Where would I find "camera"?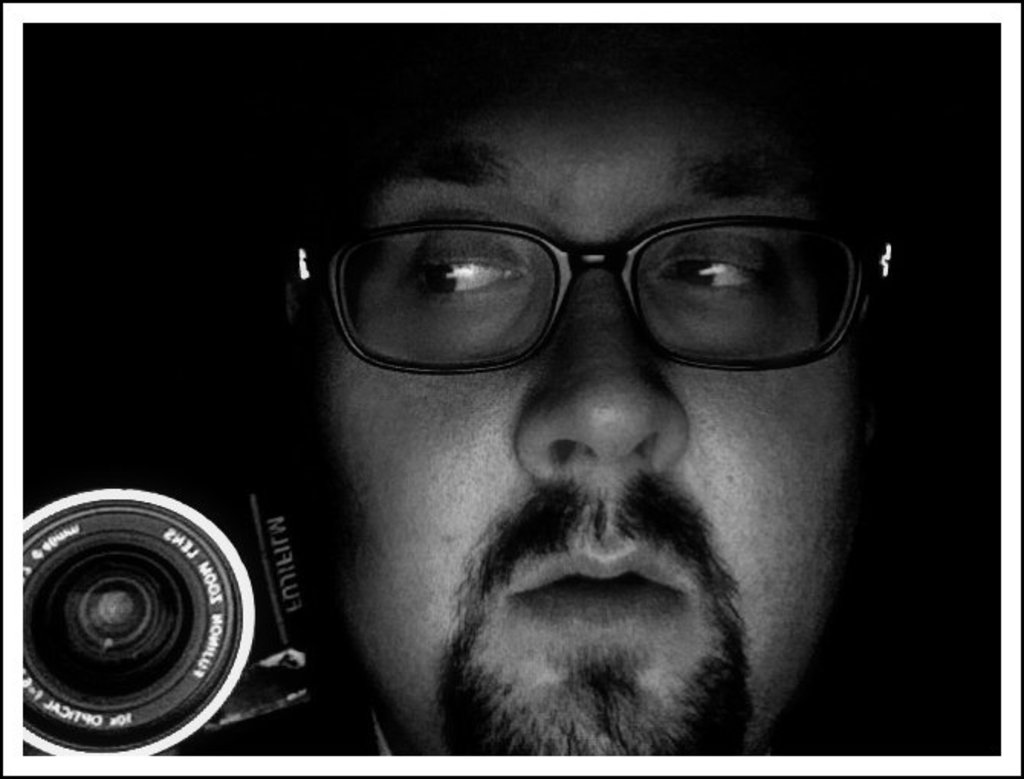
At <region>23, 454, 310, 767</region>.
